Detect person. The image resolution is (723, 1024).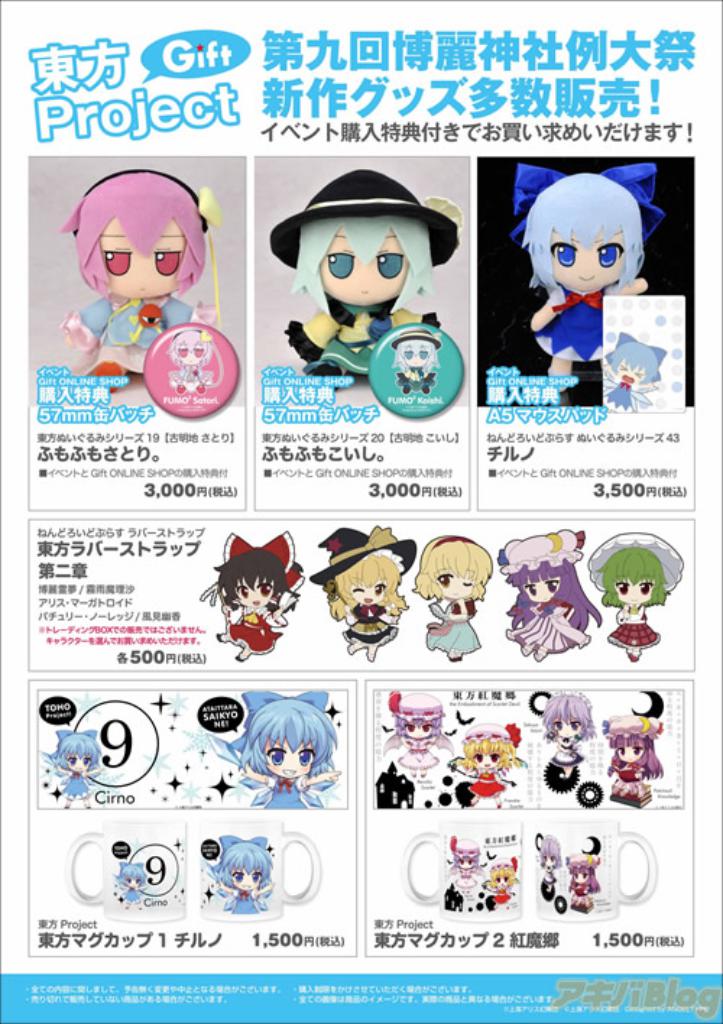
(x1=375, y1=696, x2=458, y2=785).
